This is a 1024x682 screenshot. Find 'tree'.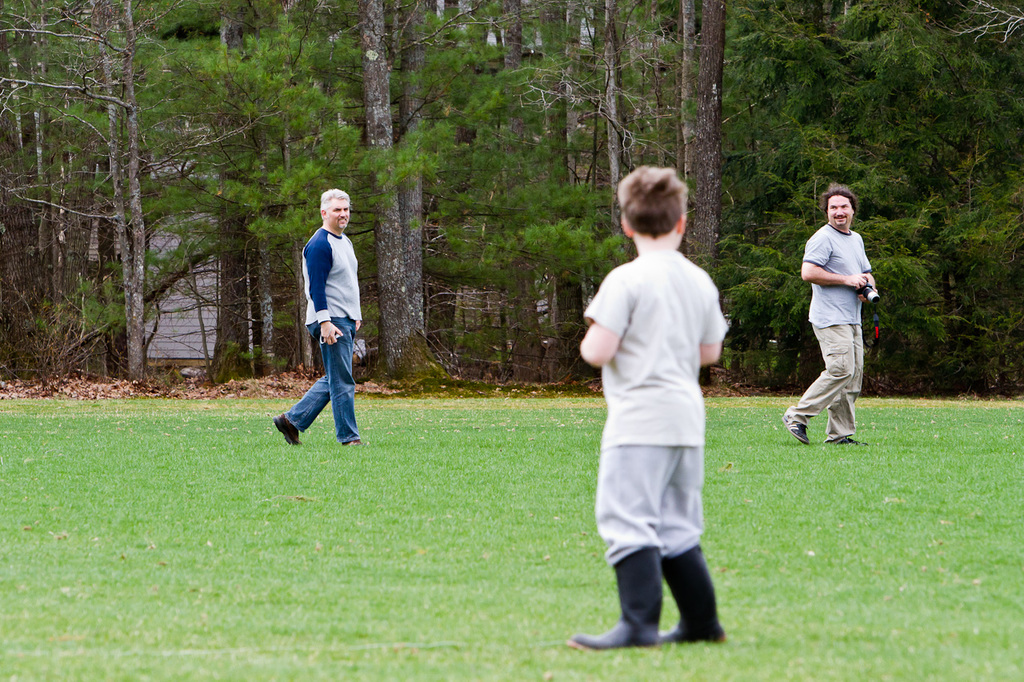
Bounding box: select_region(22, 18, 224, 408).
